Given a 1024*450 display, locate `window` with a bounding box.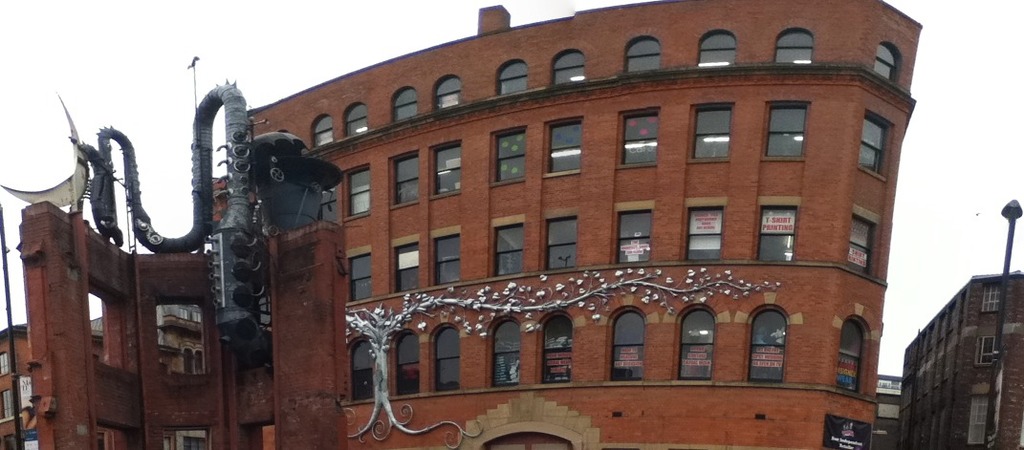
Located: box=[383, 76, 424, 124].
